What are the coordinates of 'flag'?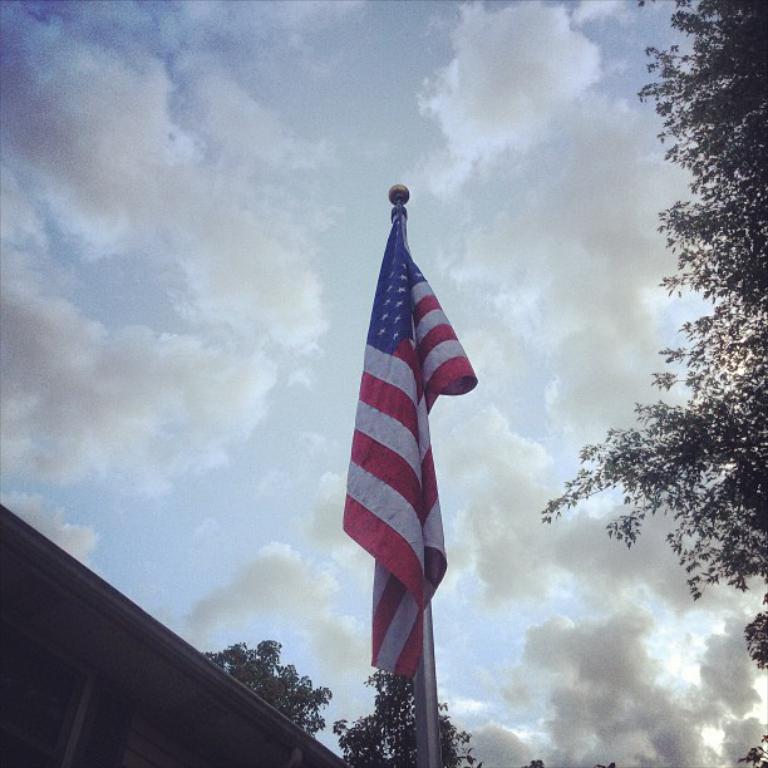
[333,213,478,735].
